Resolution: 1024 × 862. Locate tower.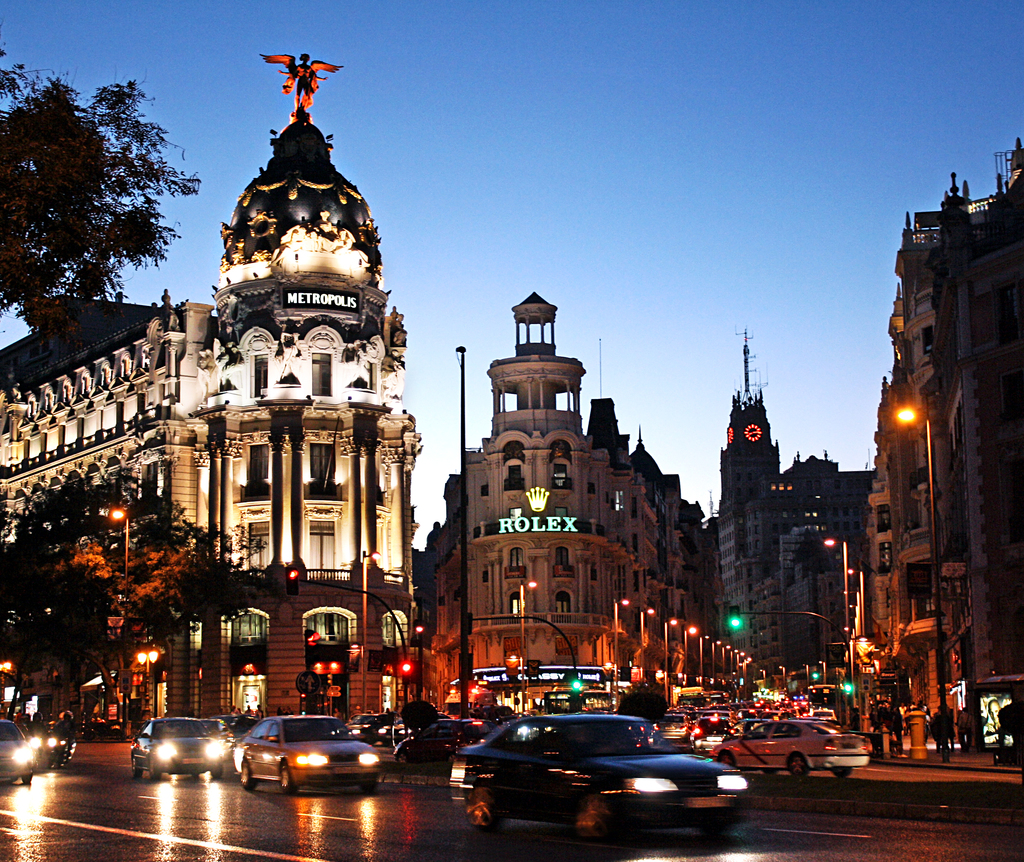
x1=856 y1=136 x2=1023 y2=760.
